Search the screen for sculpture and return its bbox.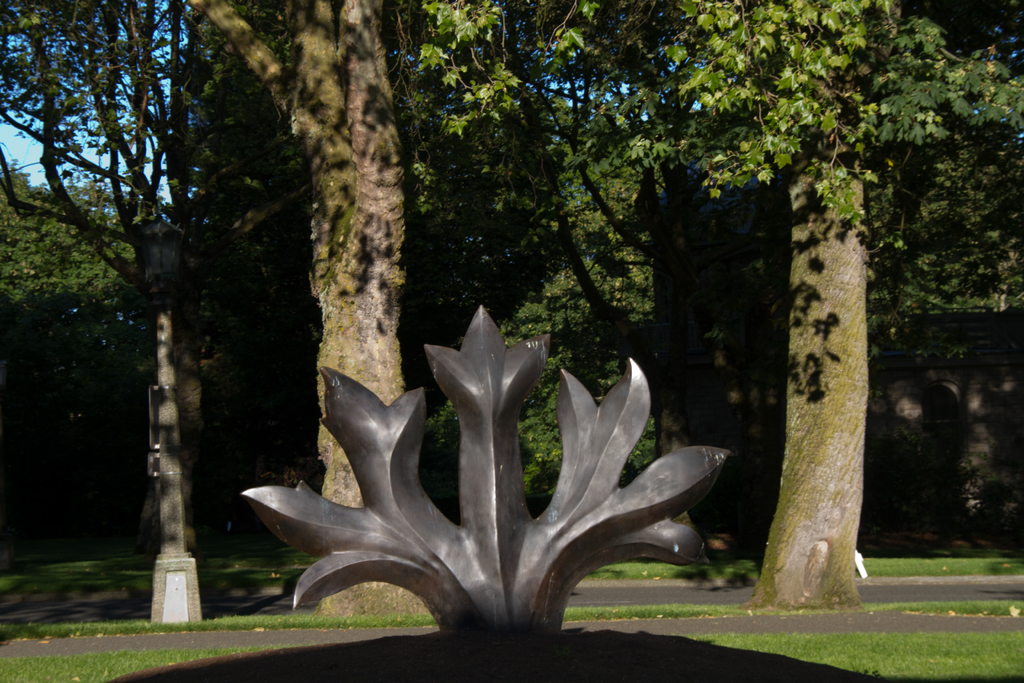
Found: region(247, 293, 767, 648).
